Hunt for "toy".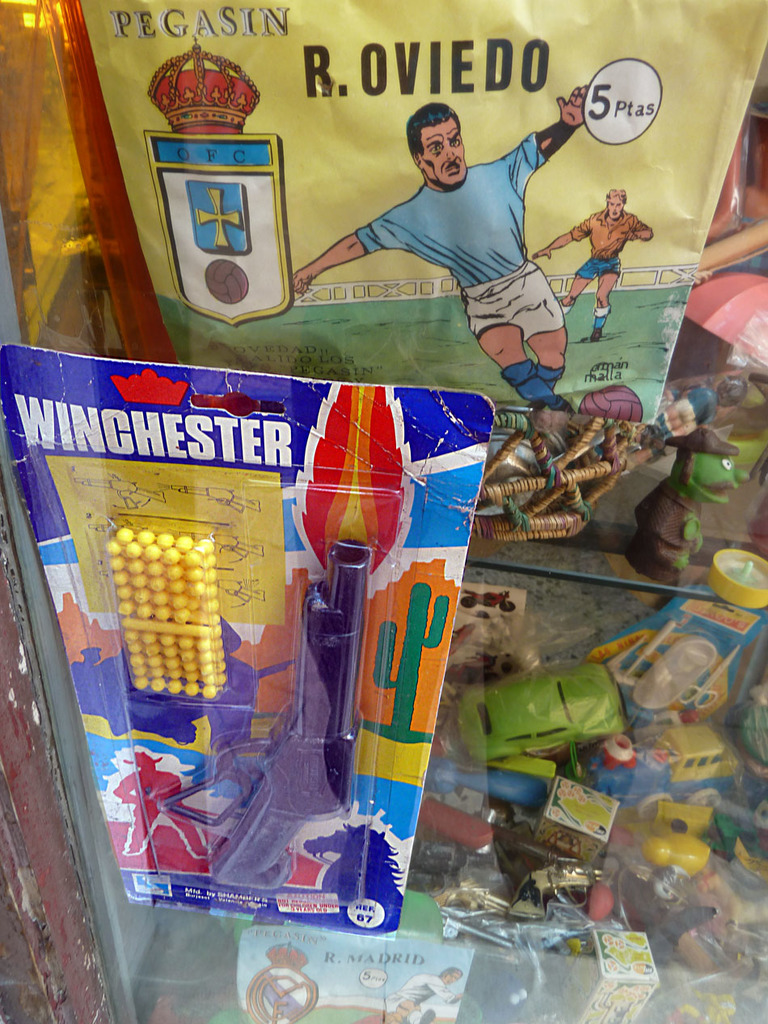
Hunted down at [108, 505, 240, 731].
